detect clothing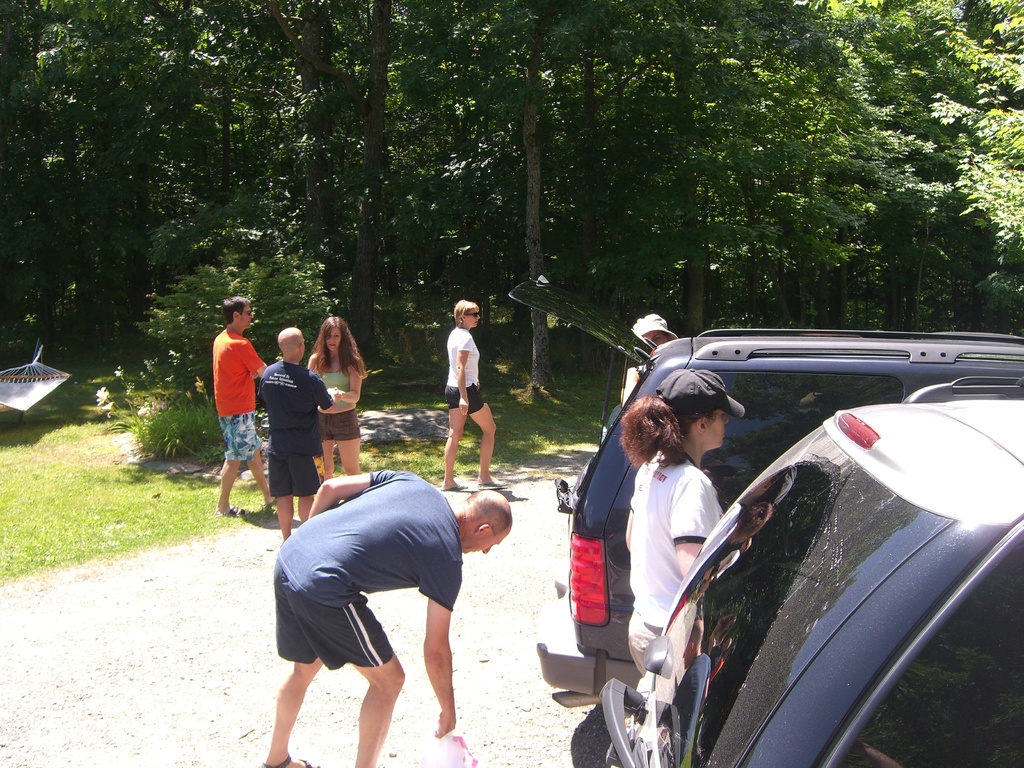
x1=310 y1=368 x2=362 y2=445
